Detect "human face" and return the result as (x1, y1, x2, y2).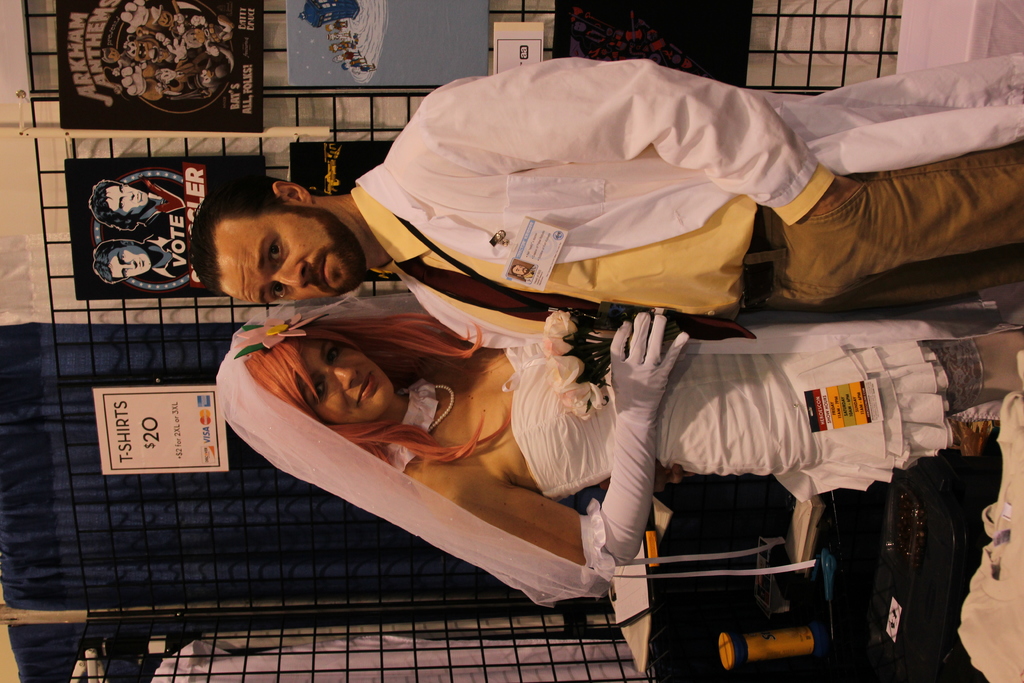
(294, 332, 395, 429).
